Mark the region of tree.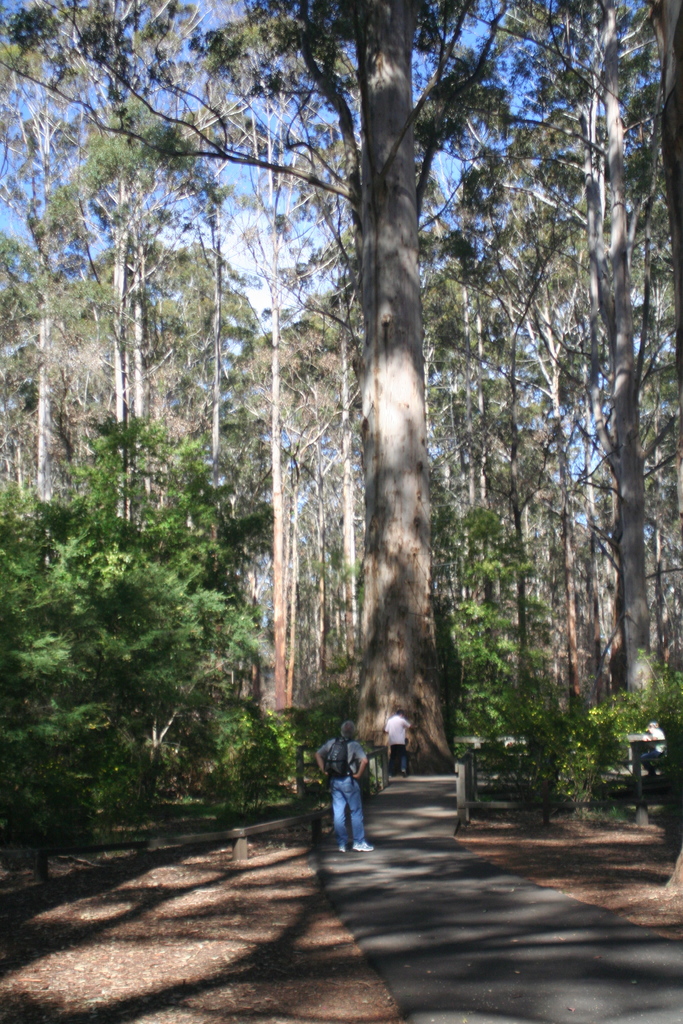
Region: crop(0, 0, 547, 772).
